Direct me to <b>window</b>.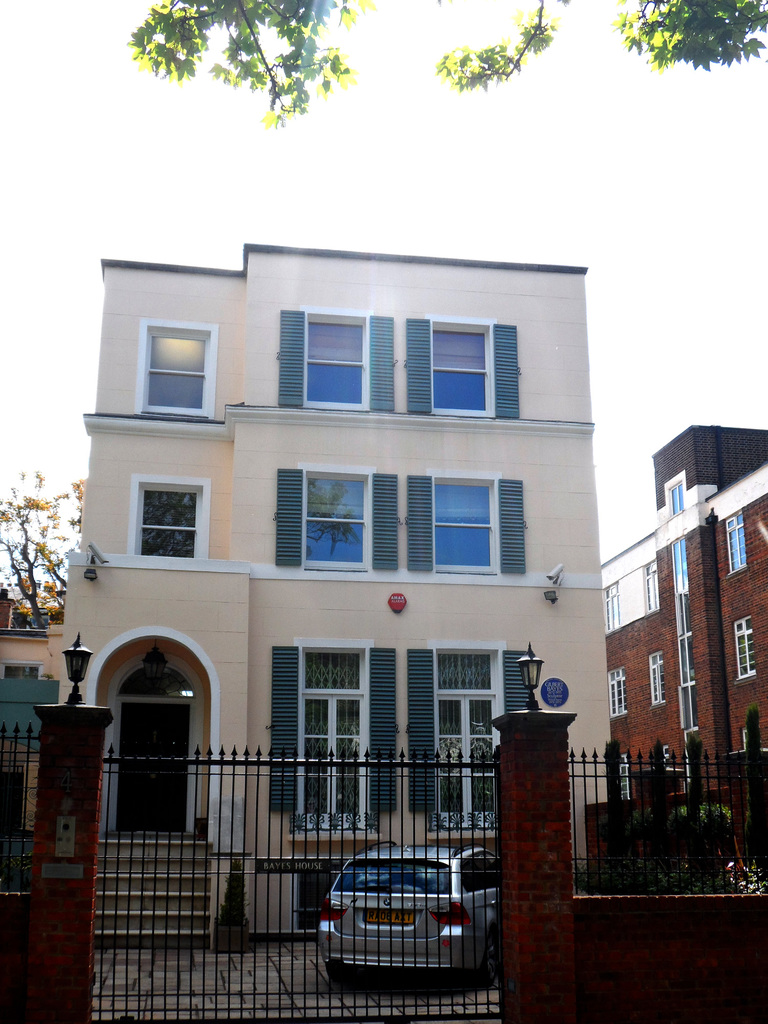
Direction: box(148, 326, 206, 422).
